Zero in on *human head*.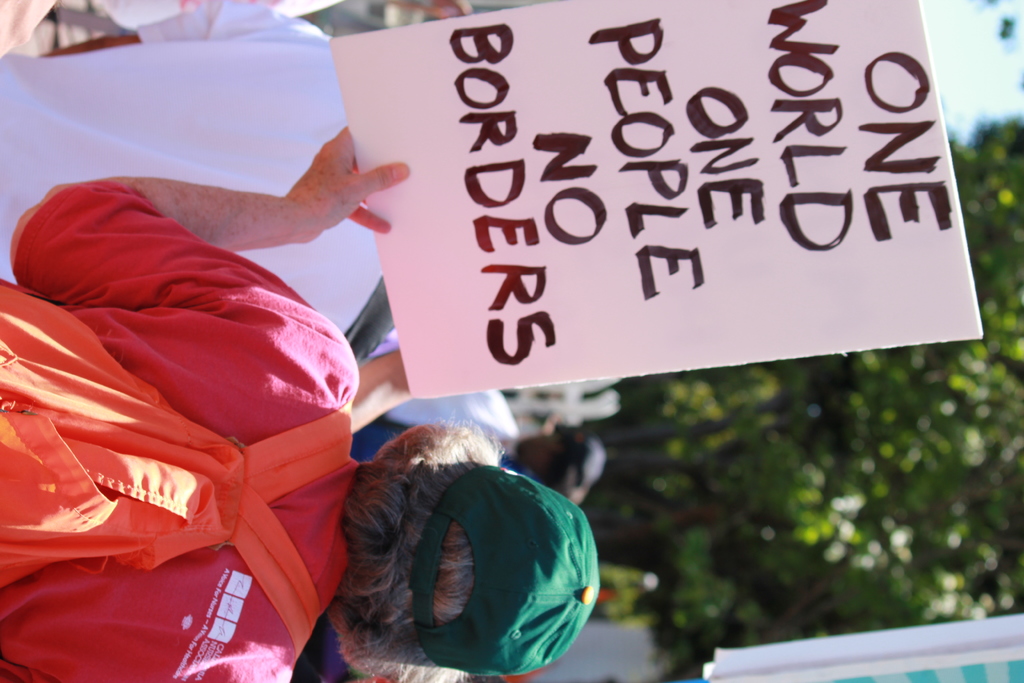
Zeroed in: box(335, 418, 607, 682).
